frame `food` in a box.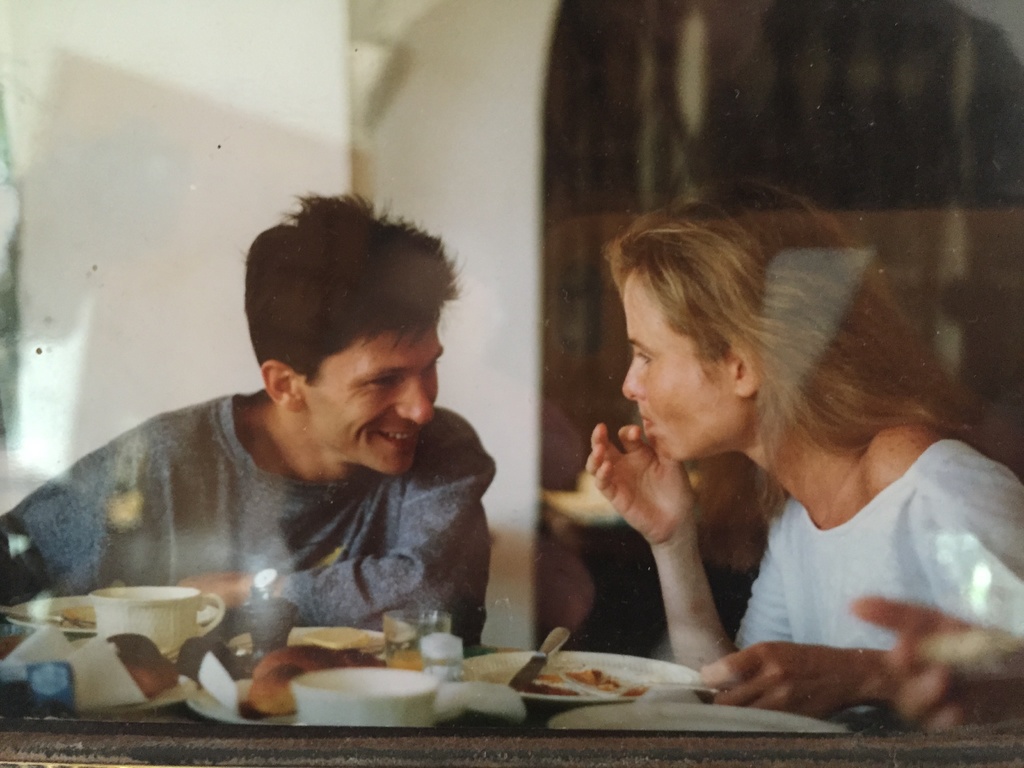
242, 641, 387, 722.
